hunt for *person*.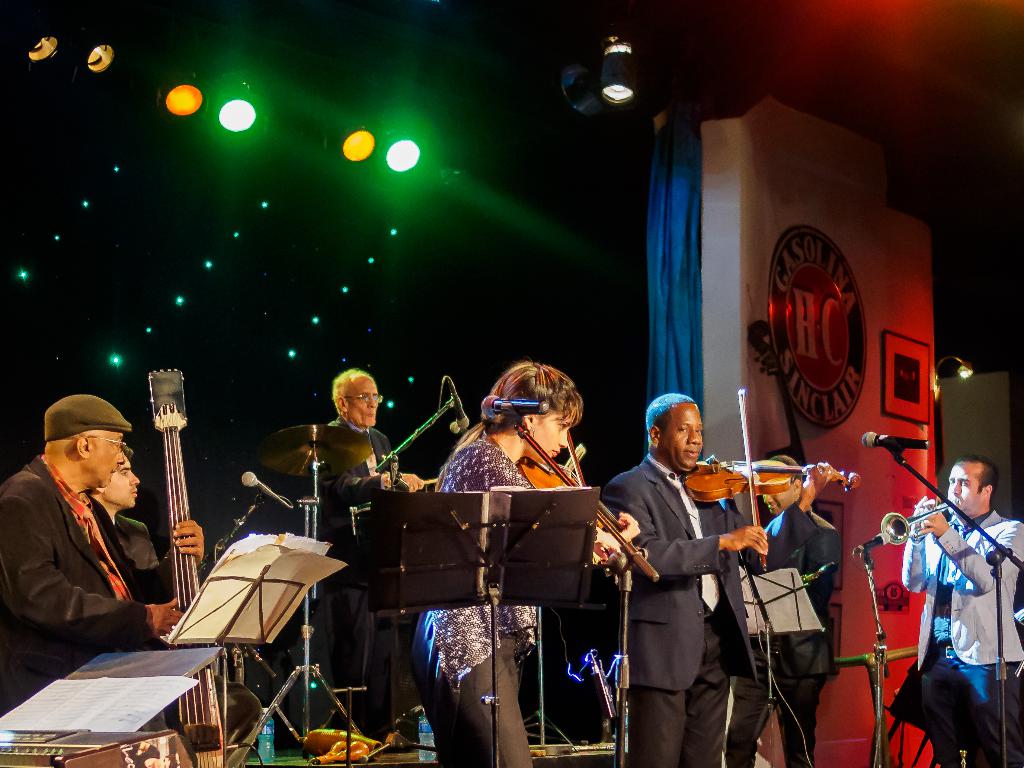
Hunted down at BBox(313, 362, 424, 717).
